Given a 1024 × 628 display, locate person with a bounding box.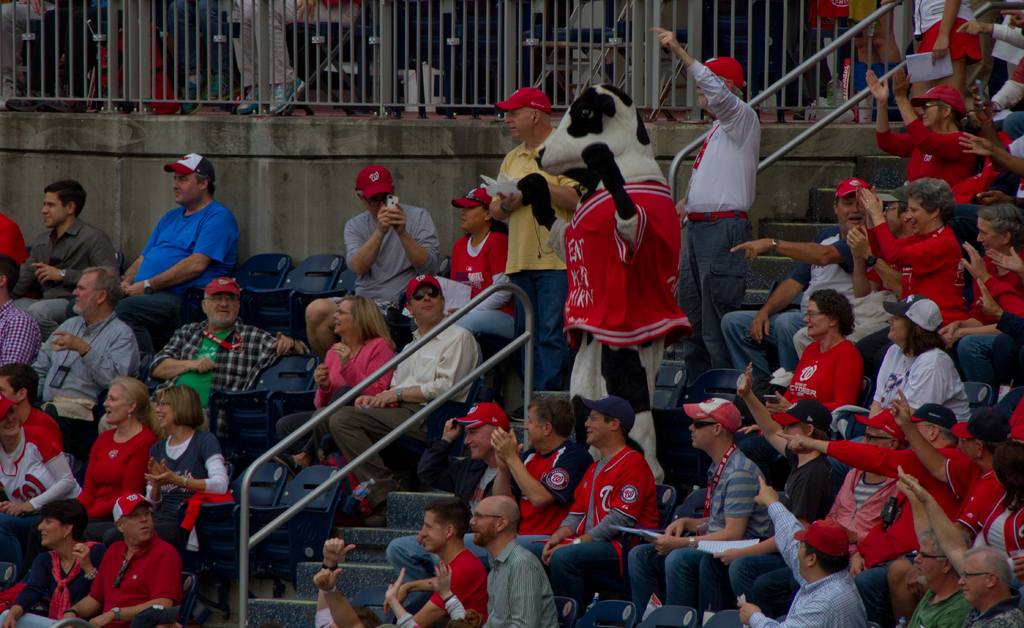
Located: 27 264 140 457.
